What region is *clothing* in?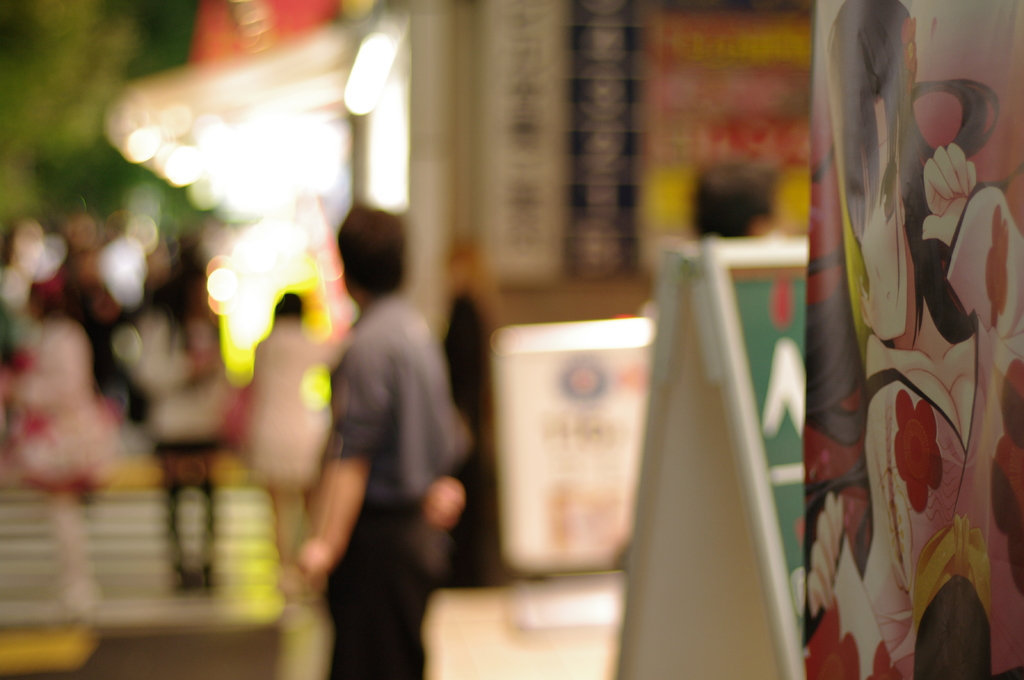
region(17, 315, 135, 496).
